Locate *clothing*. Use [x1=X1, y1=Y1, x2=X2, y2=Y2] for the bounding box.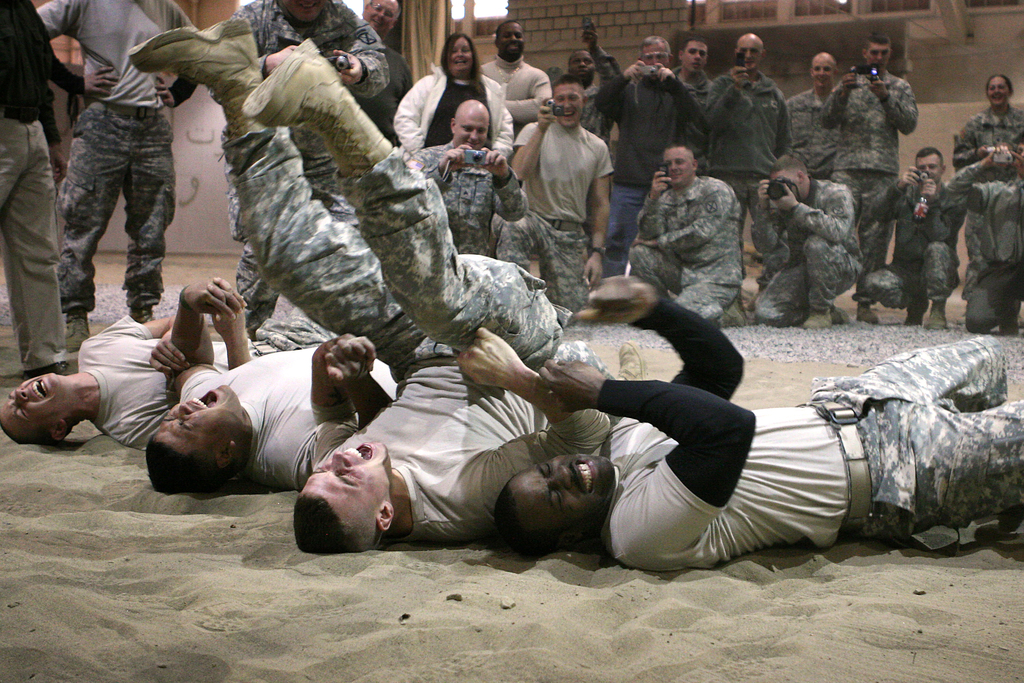
[x1=748, y1=178, x2=865, y2=331].
